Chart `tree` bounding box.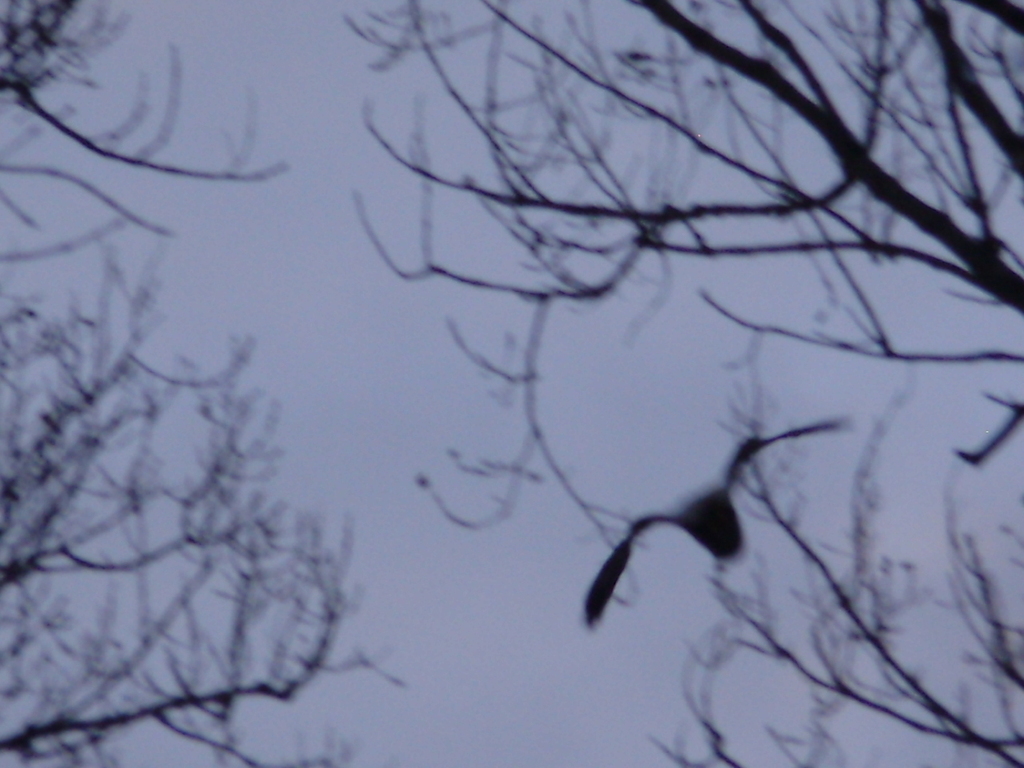
Charted: BBox(341, 0, 1023, 767).
